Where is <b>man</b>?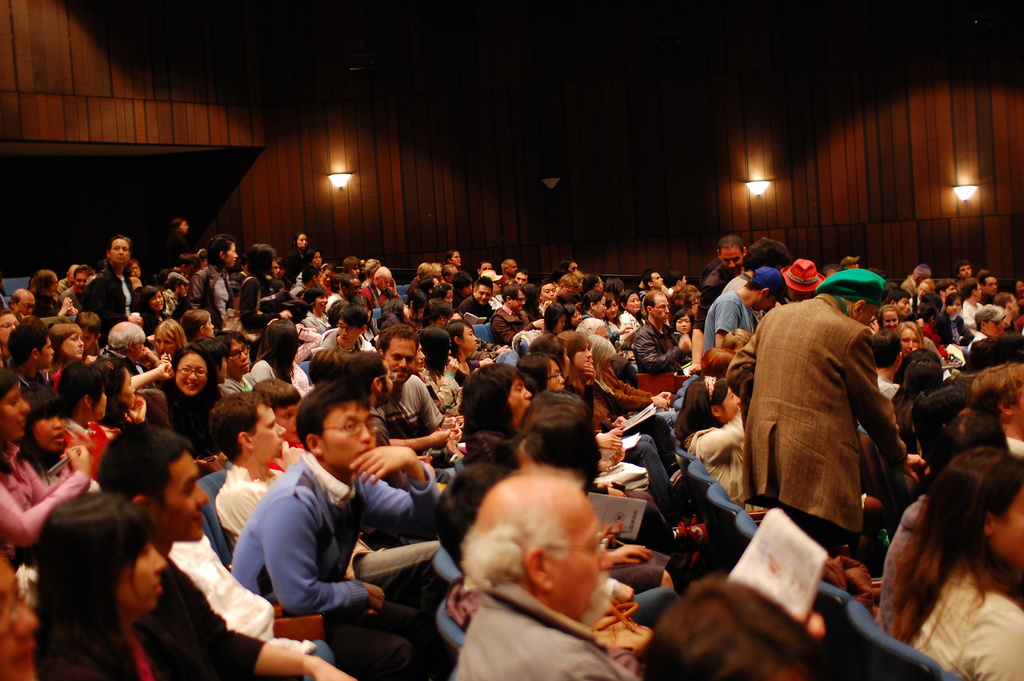
<bbox>492, 283, 531, 346</bbox>.
